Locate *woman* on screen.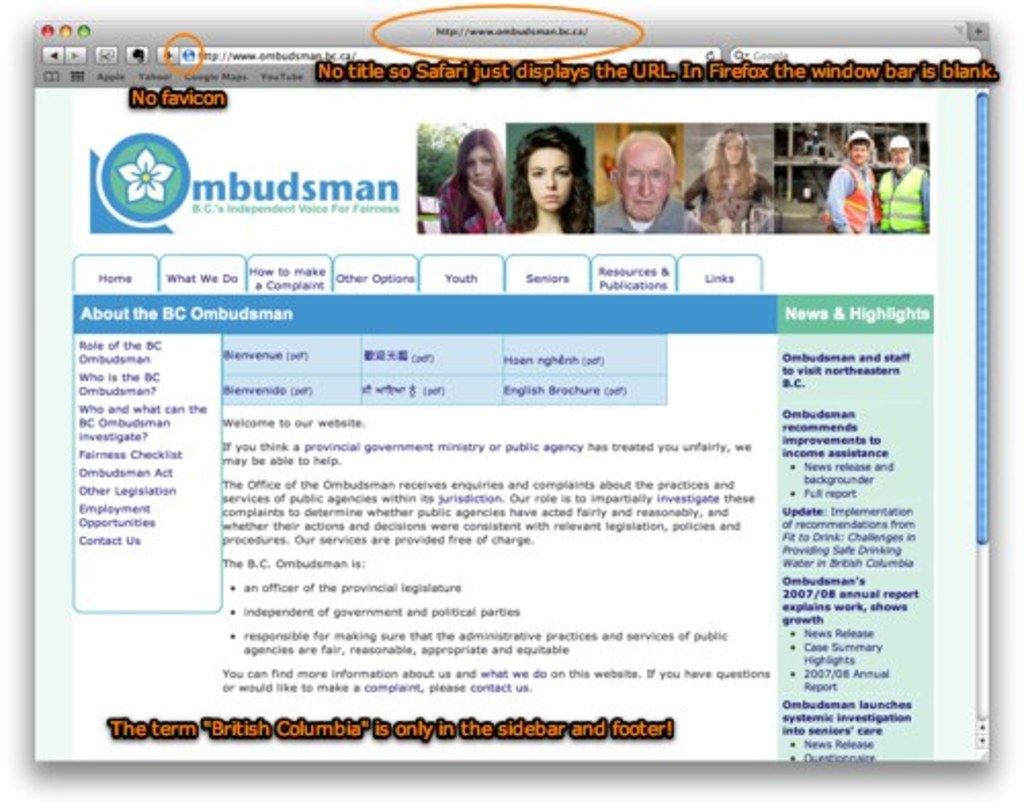
On screen at bbox=[684, 127, 772, 229].
